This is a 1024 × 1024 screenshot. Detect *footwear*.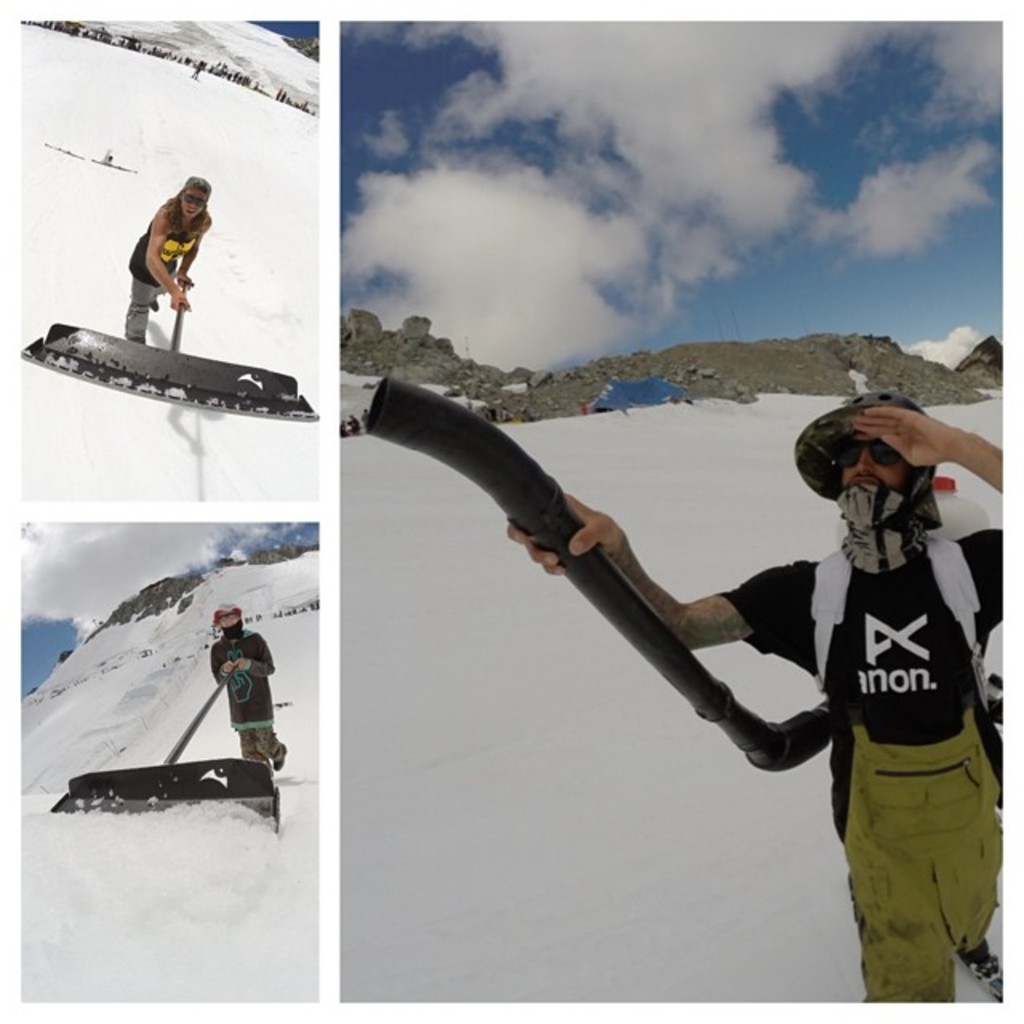
rect(974, 952, 1005, 1002).
